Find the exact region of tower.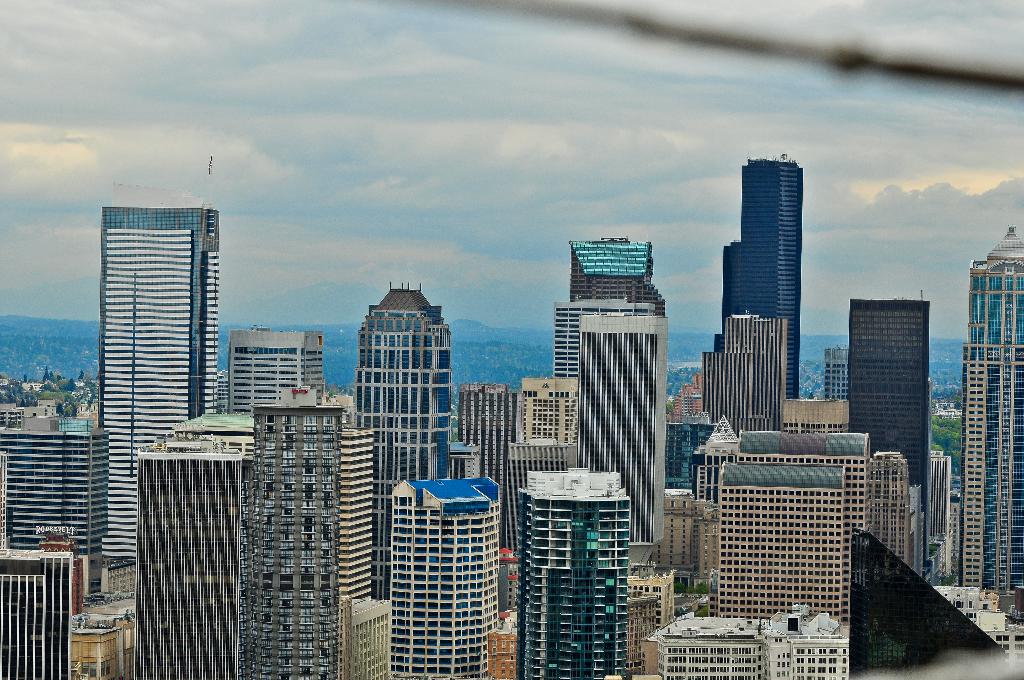
Exact region: left=700, top=316, right=783, bottom=430.
